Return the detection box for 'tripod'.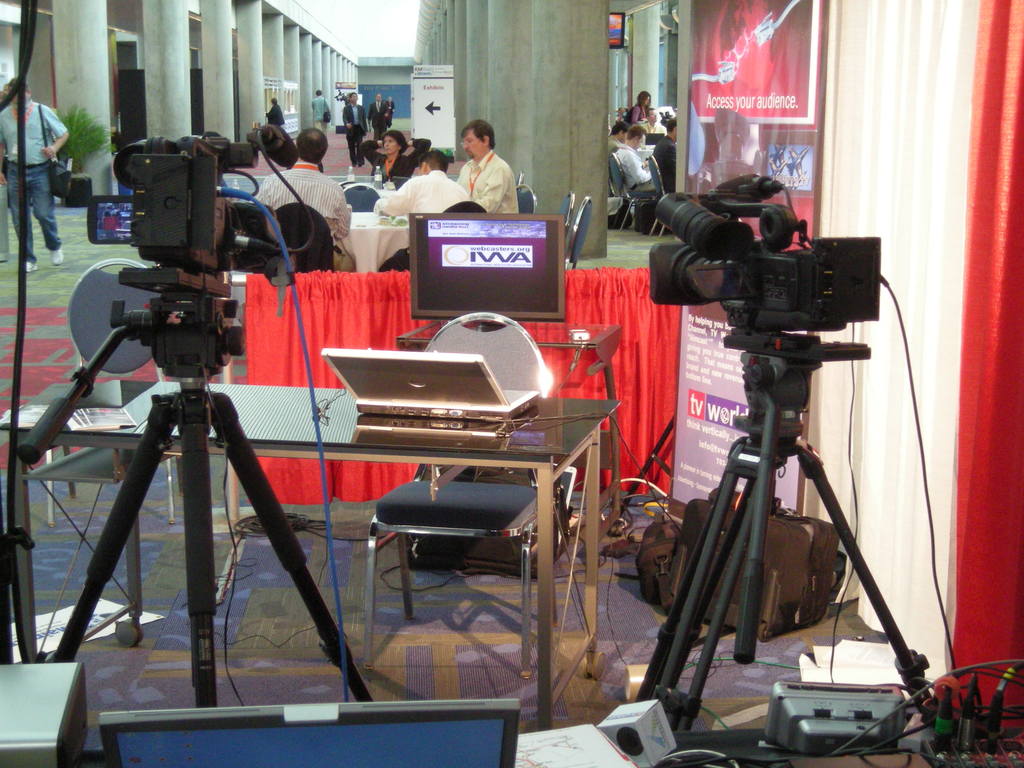
<region>15, 282, 373, 712</region>.
